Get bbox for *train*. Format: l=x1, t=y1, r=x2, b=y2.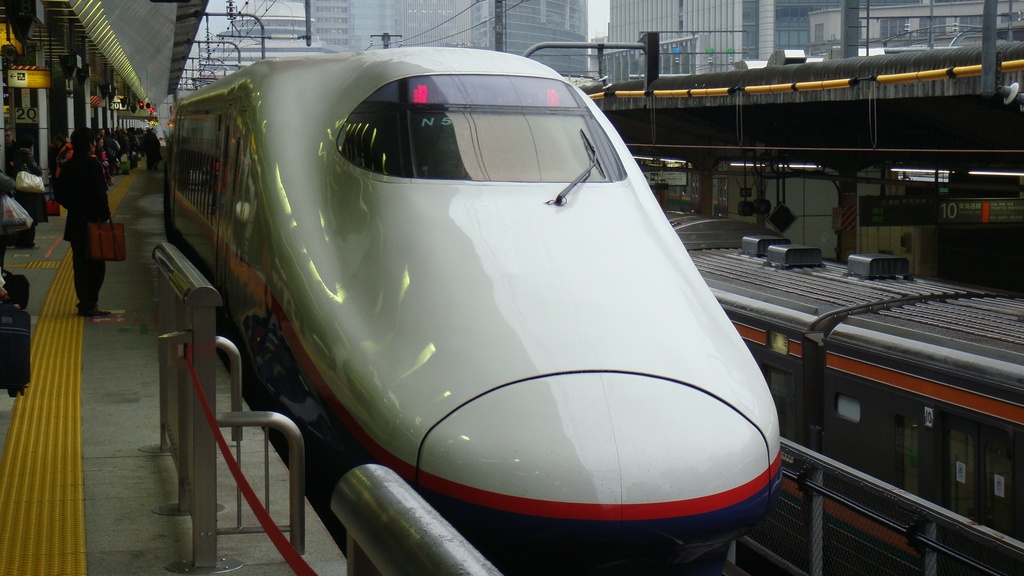
l=164, t=56, r=781, b=575.
